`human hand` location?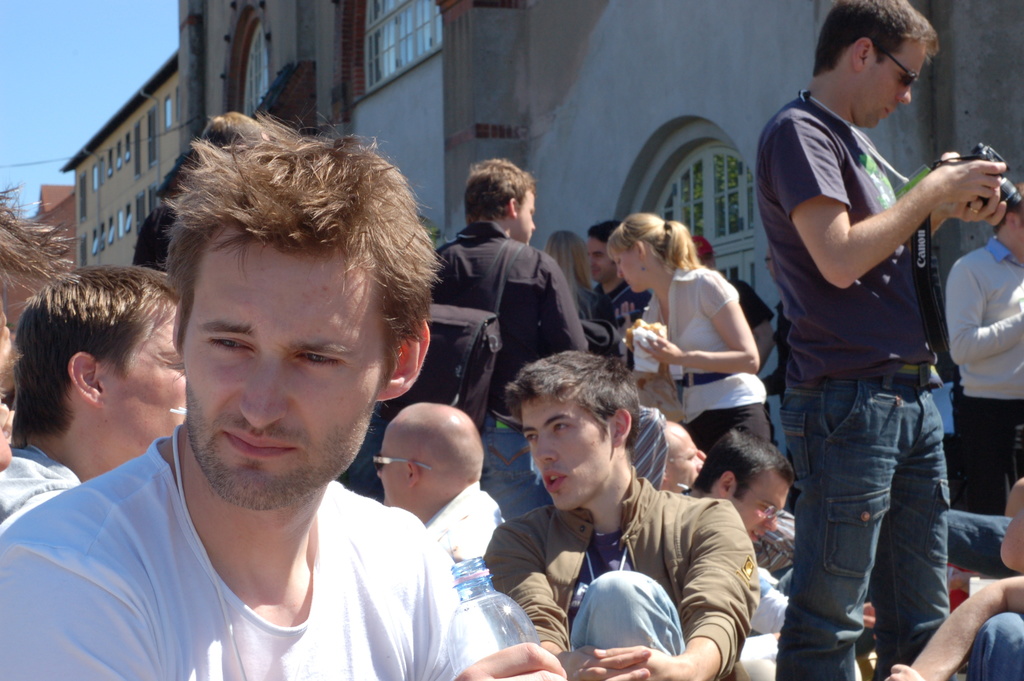
621 318 660 354
